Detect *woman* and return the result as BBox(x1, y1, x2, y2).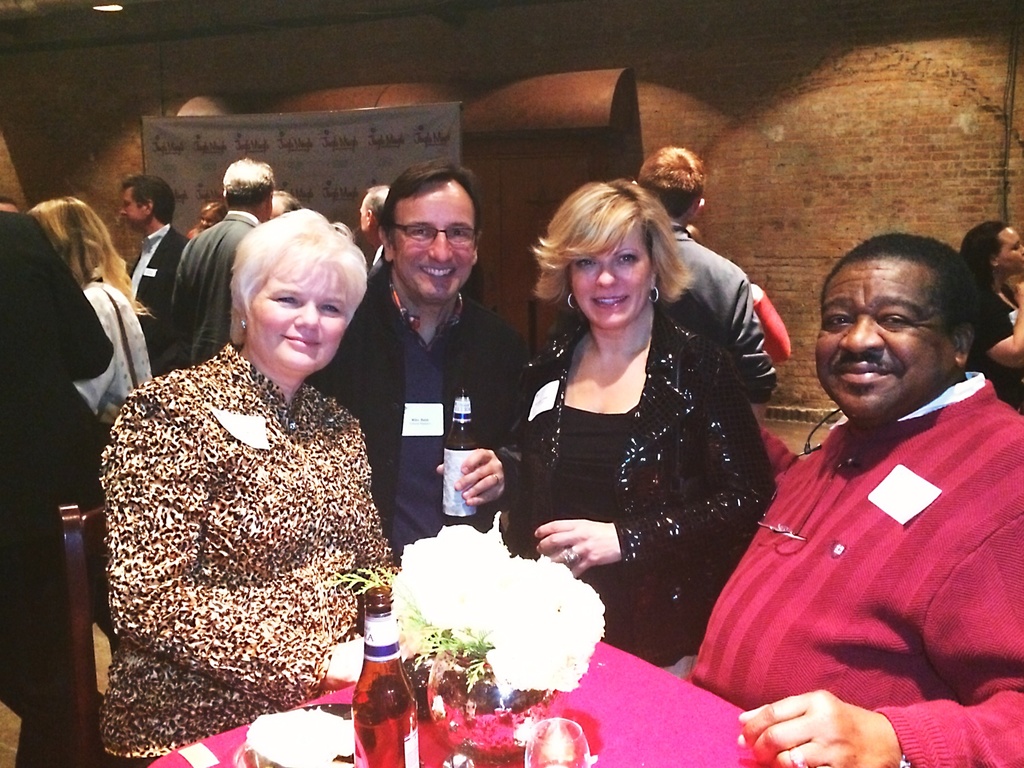
BBox(497, 169, 772, 672).
